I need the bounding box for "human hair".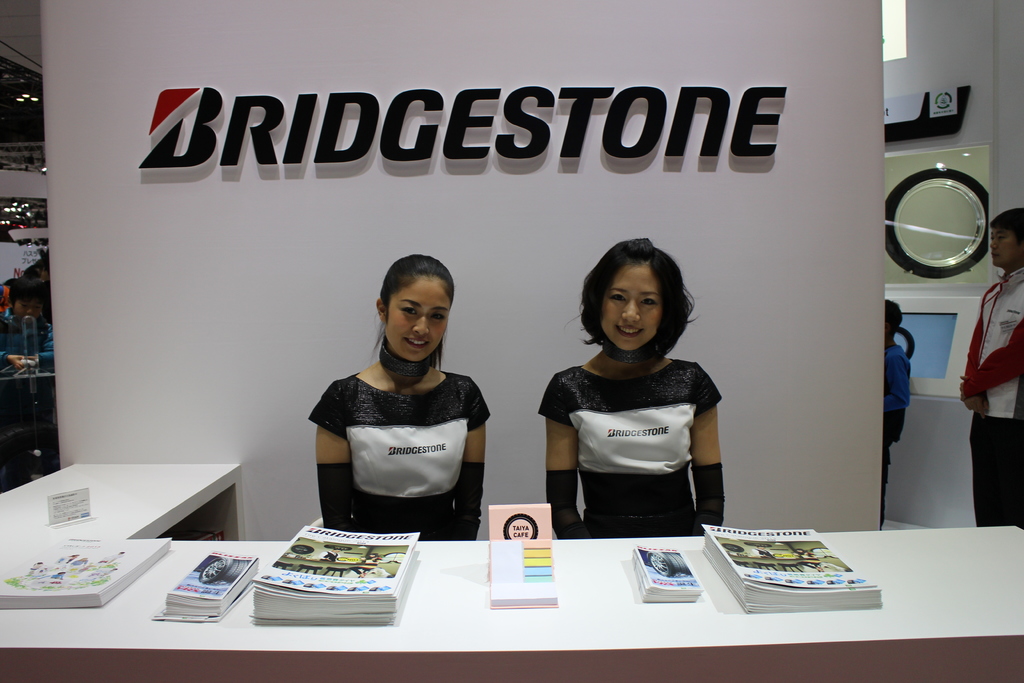
Here it is: rect(574, 238, 702, 369).
